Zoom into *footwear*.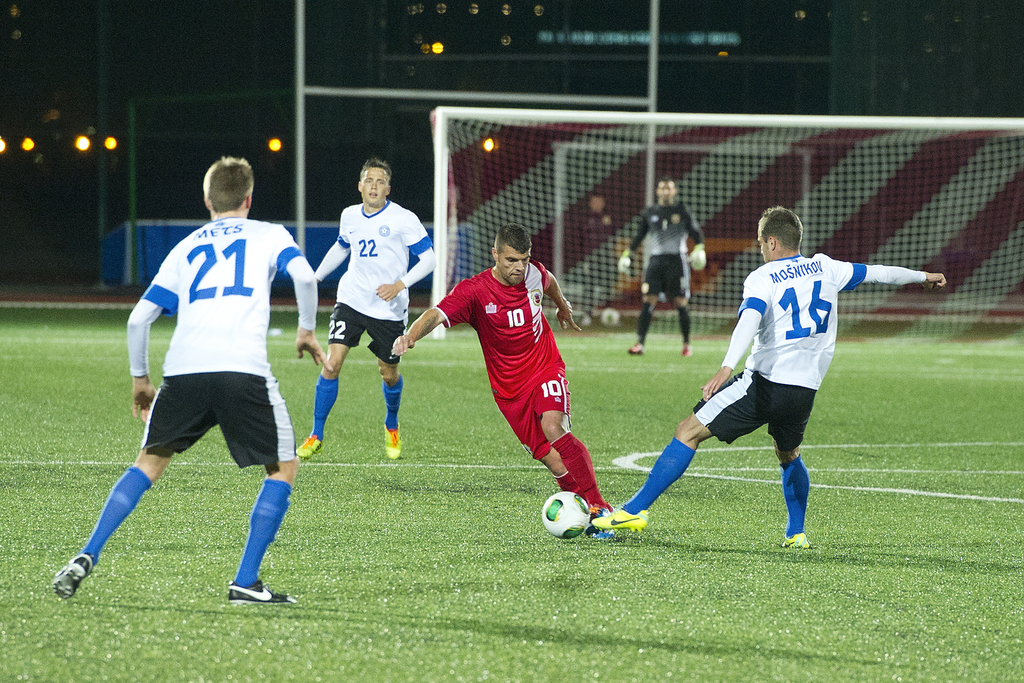
Zoom target: (left=677, top=342, right=691, bottom=358).
